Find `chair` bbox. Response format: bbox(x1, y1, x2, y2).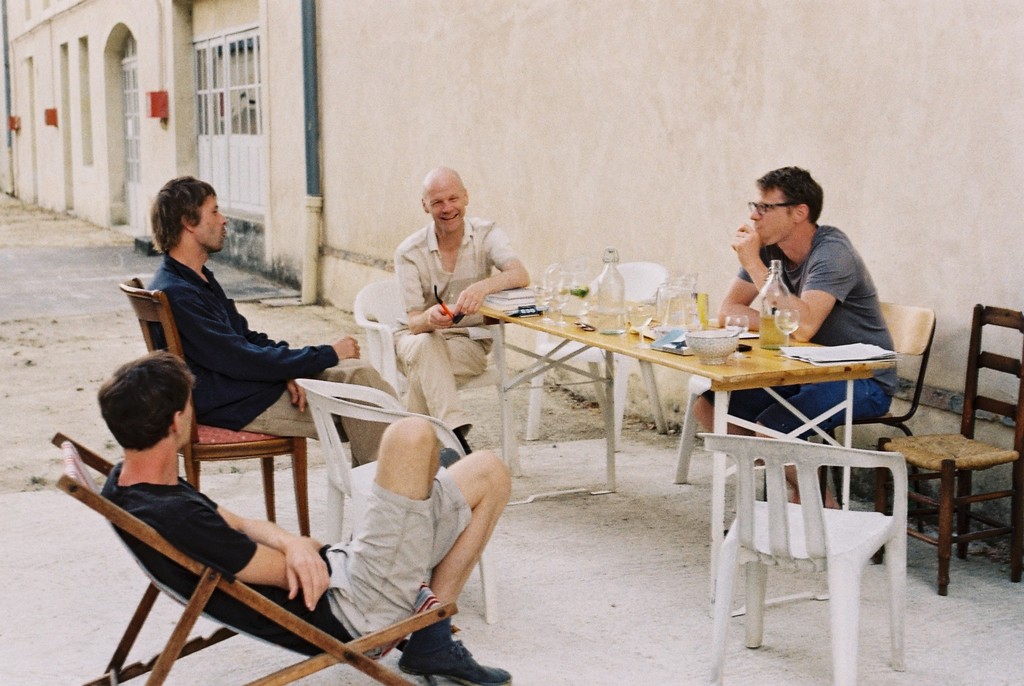
bbox(671, 374, 748, 507).
